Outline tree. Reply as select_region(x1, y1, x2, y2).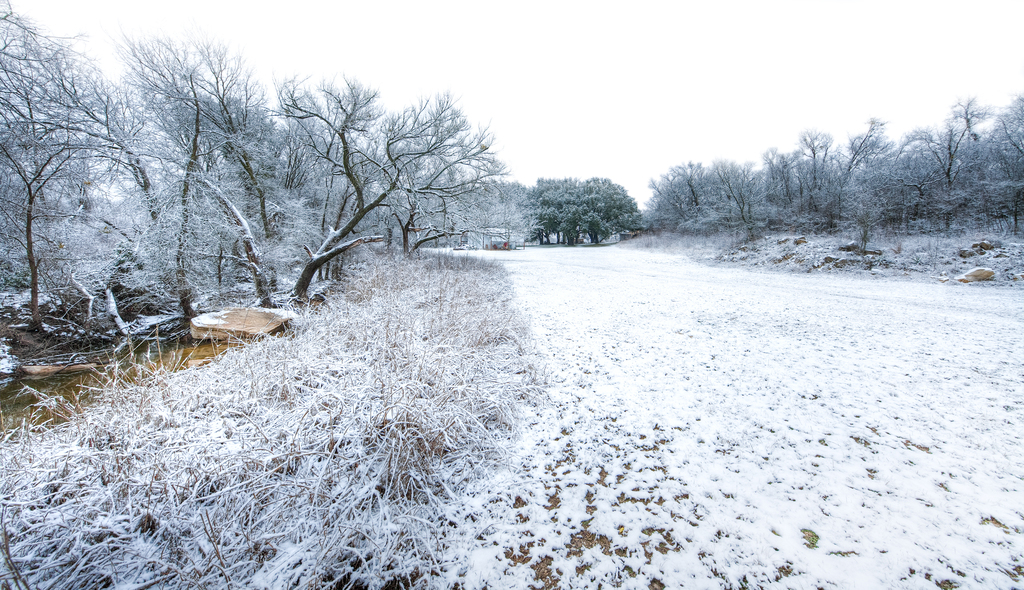
select_region(767, 128, 863, 231).
